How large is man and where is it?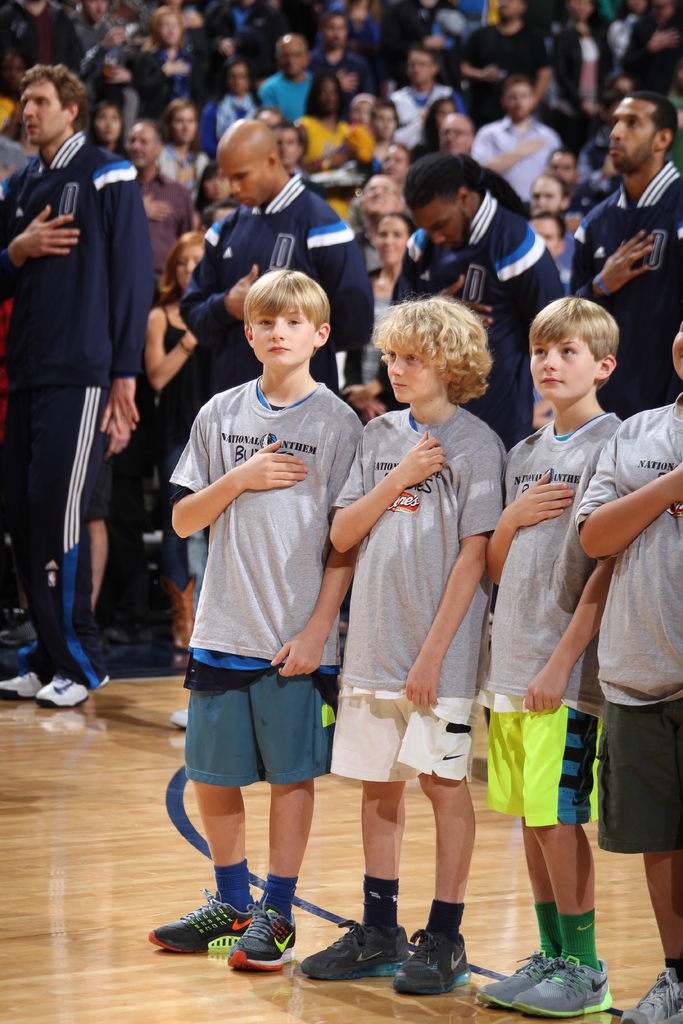
Bounding box: bbox=[527, 172, 584, 268].
